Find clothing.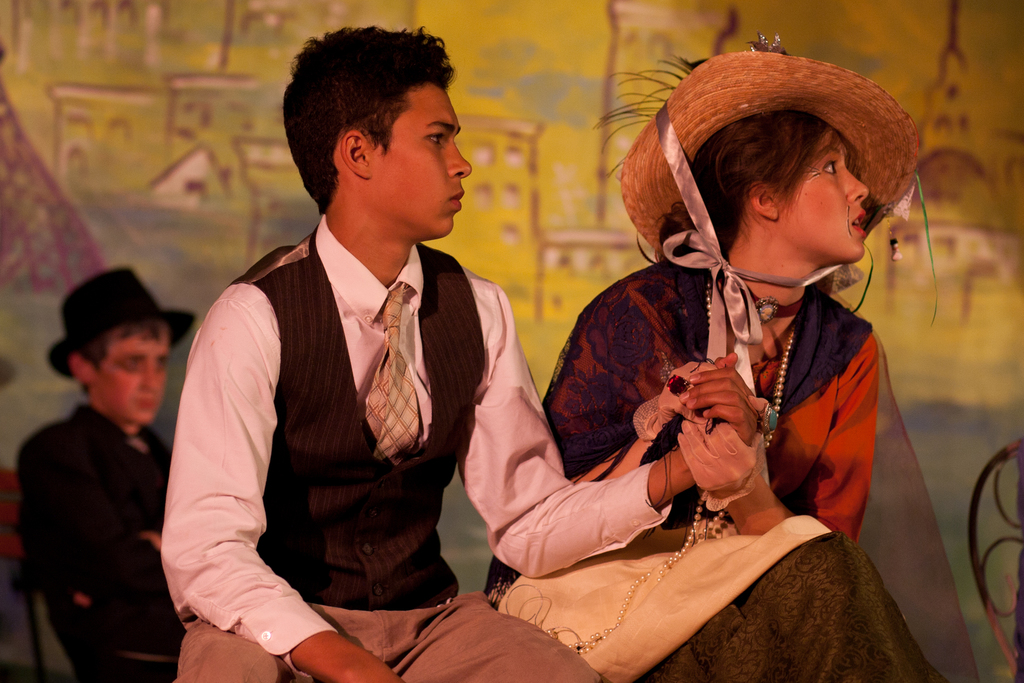
pyautogui.locateOnScreen(156, 162, 674, 672).
